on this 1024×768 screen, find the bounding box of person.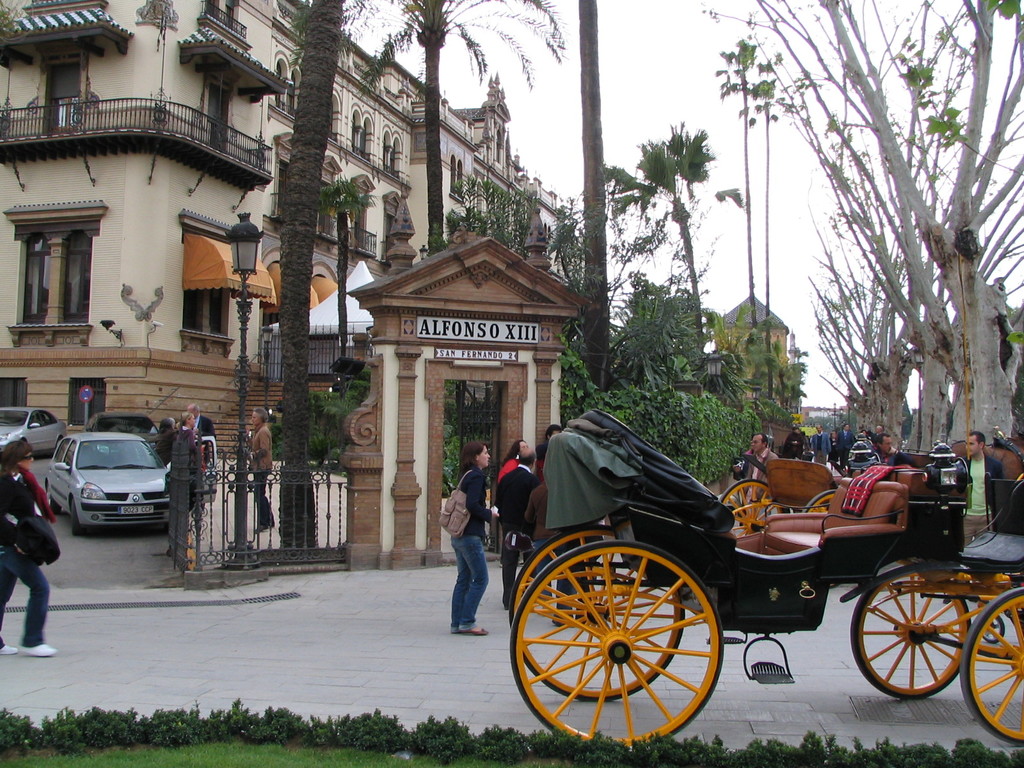
Bounding box: x1=808, y1=422, x2=830, y2=472.
